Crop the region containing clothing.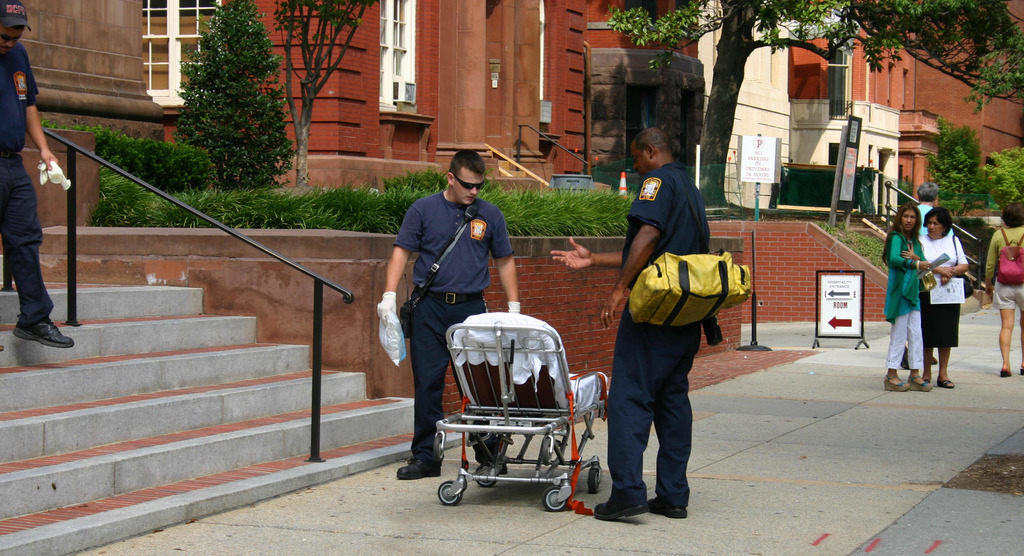
Crop region: (left=0, top=44, right=47, bottom=316).
